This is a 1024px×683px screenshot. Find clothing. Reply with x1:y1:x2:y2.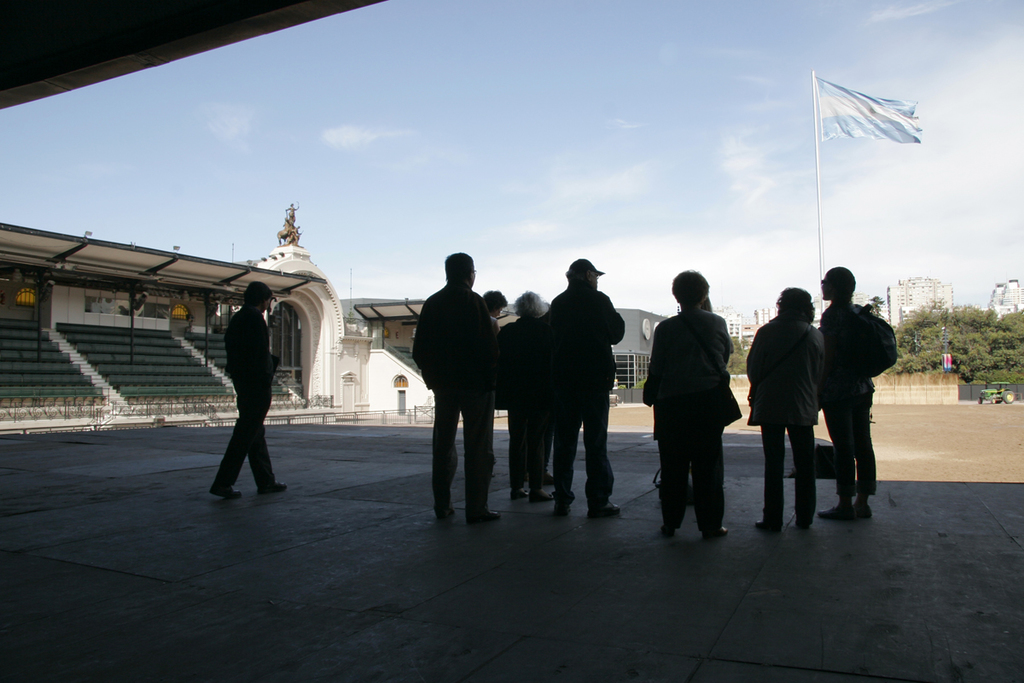
815:306:881:492.
